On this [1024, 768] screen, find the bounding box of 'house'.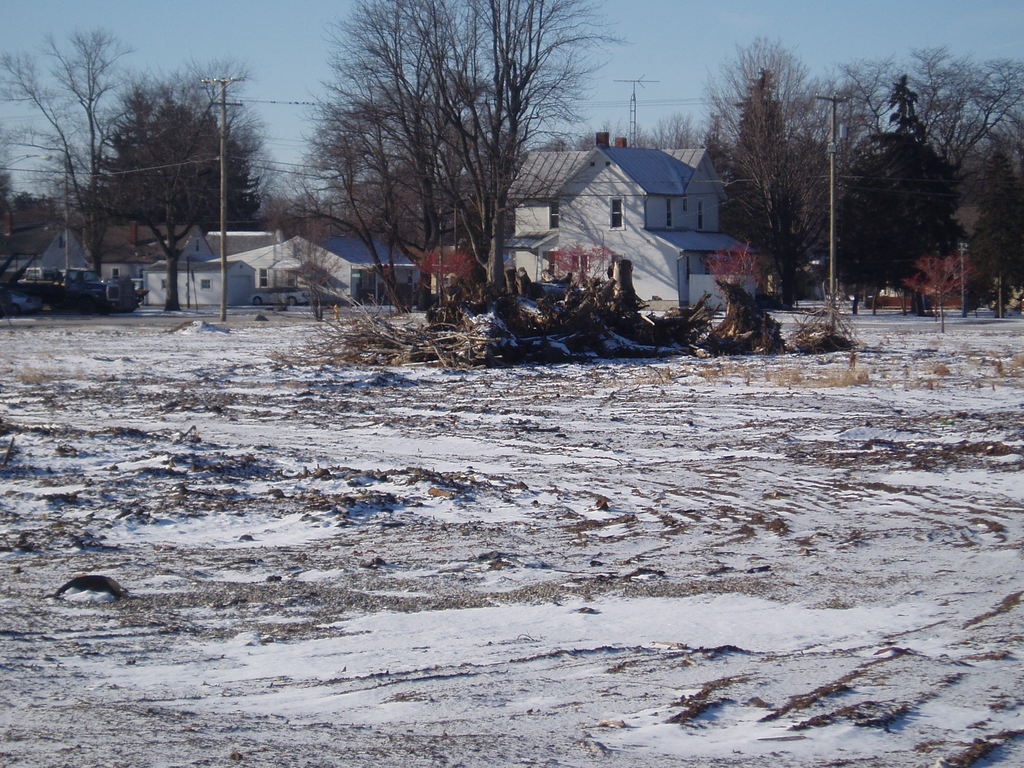
Bounding box: {"left": 145, "top": 249, "right": 257, "bottom": 324}.
